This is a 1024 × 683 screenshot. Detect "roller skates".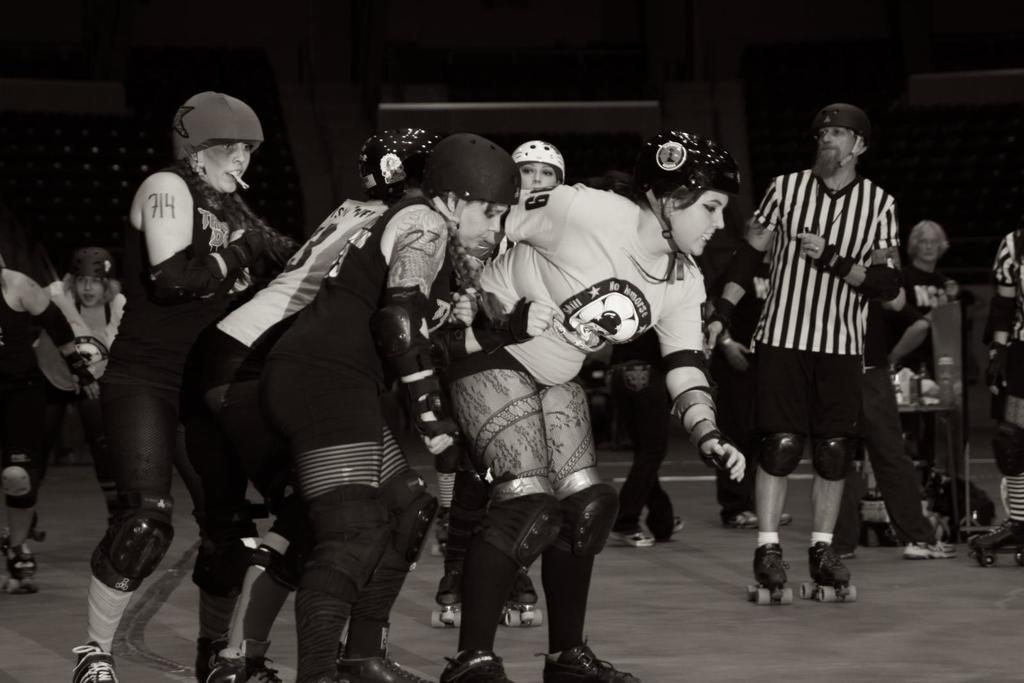
box(536, 641, 641, 682).
